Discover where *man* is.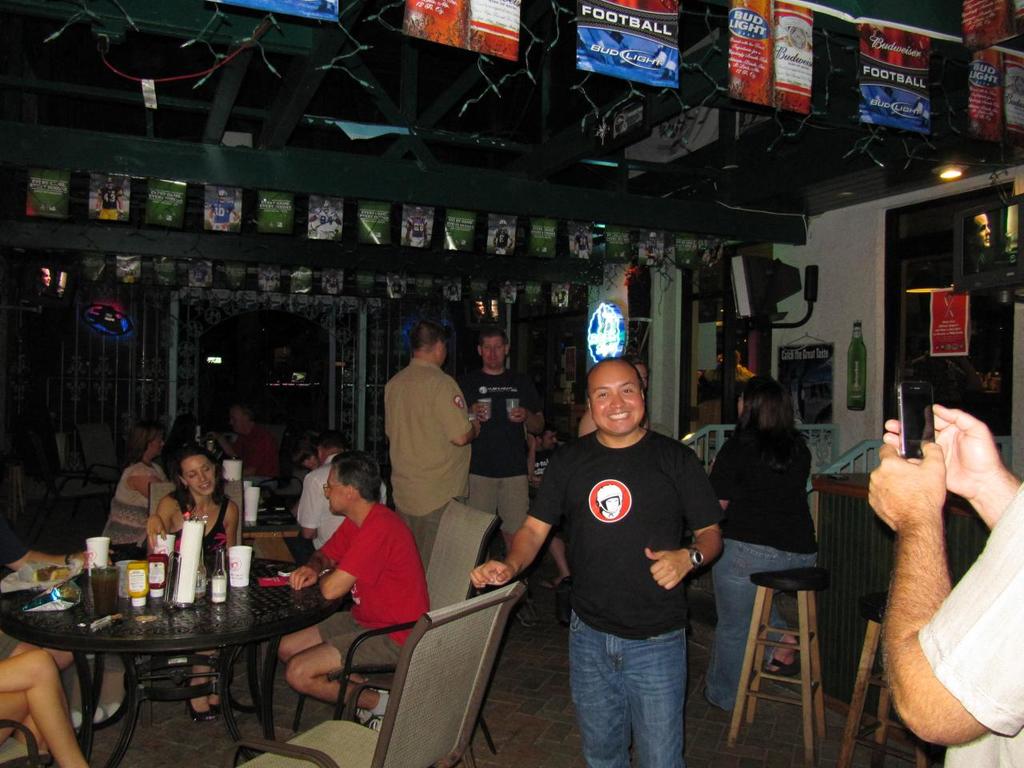
Discovered at [left=294, top=442, right=346, bottom=550].
